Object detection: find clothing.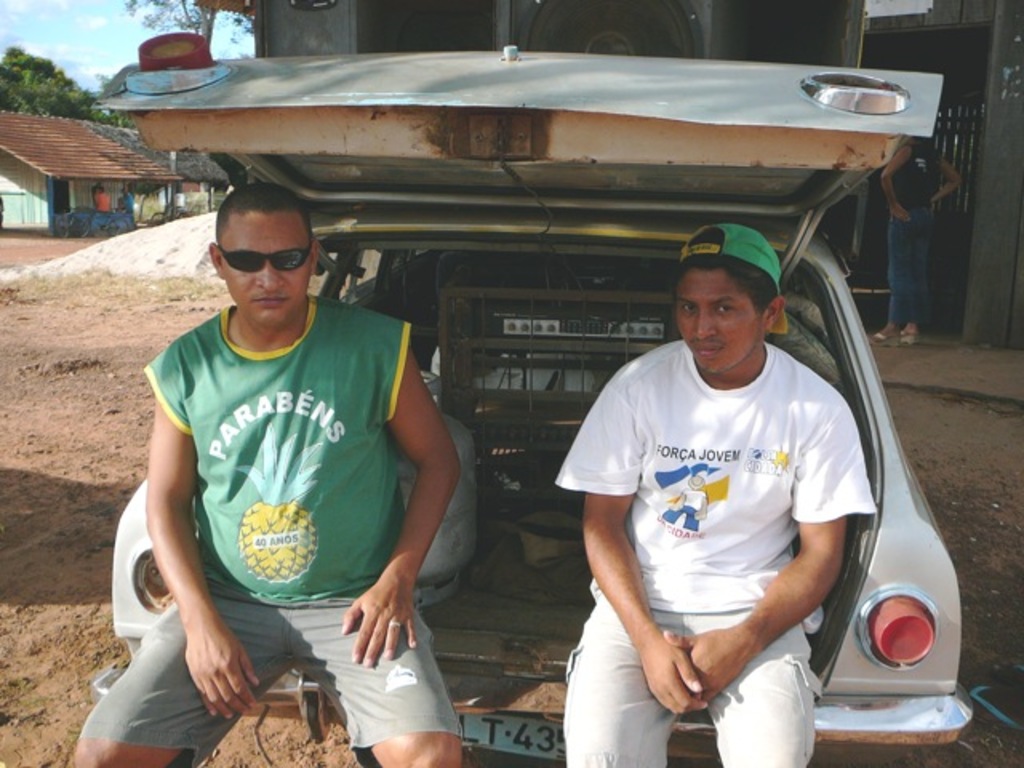
{"left": 74, "top": 293, "right": 435, "bottom": 766}.
